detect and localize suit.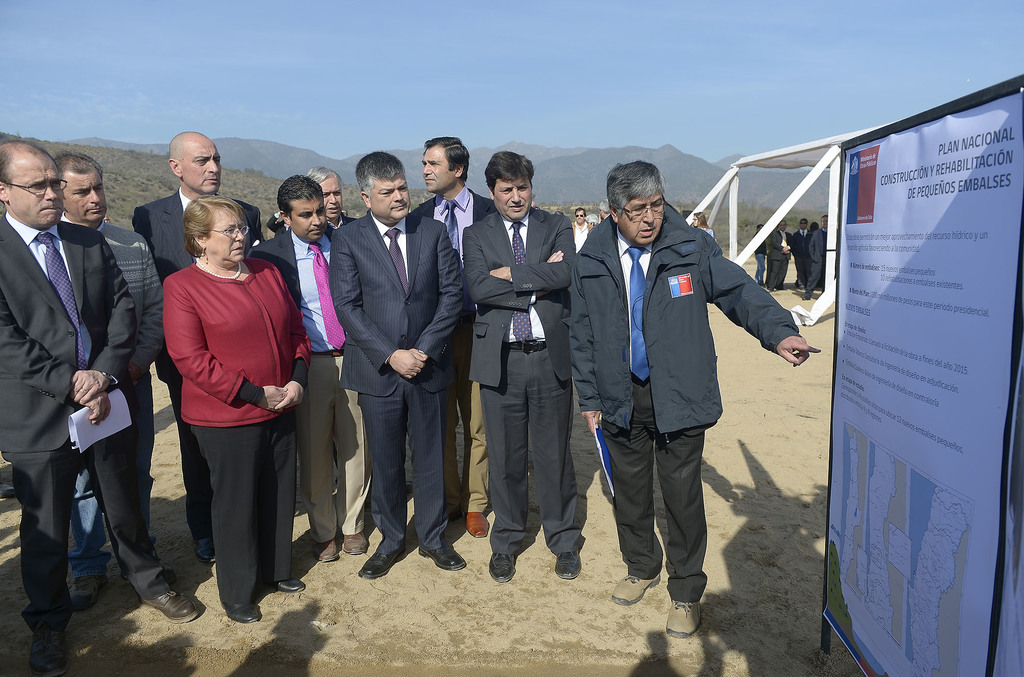
Localized at [left=125, top=186, right=261, bottom=539].
